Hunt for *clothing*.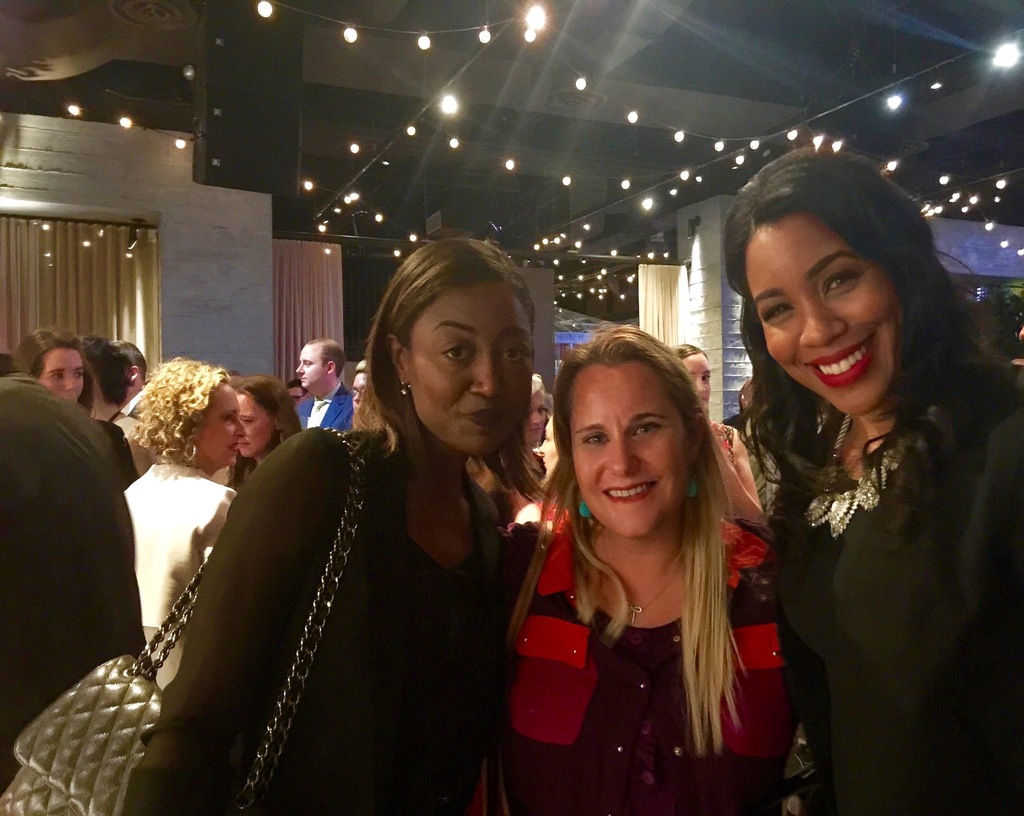
Hunted down at (x1=774, y1=362, x2=1023, y2=815).
